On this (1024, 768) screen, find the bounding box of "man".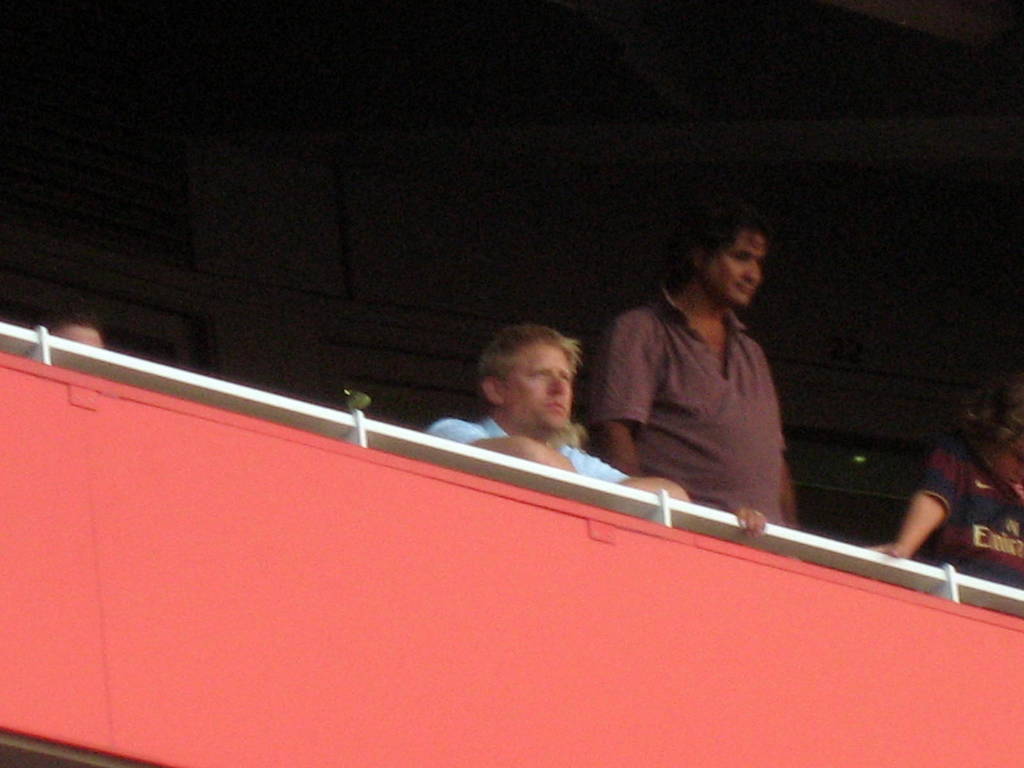
Bounding box: BBox(862, 364, 1023, 590).
